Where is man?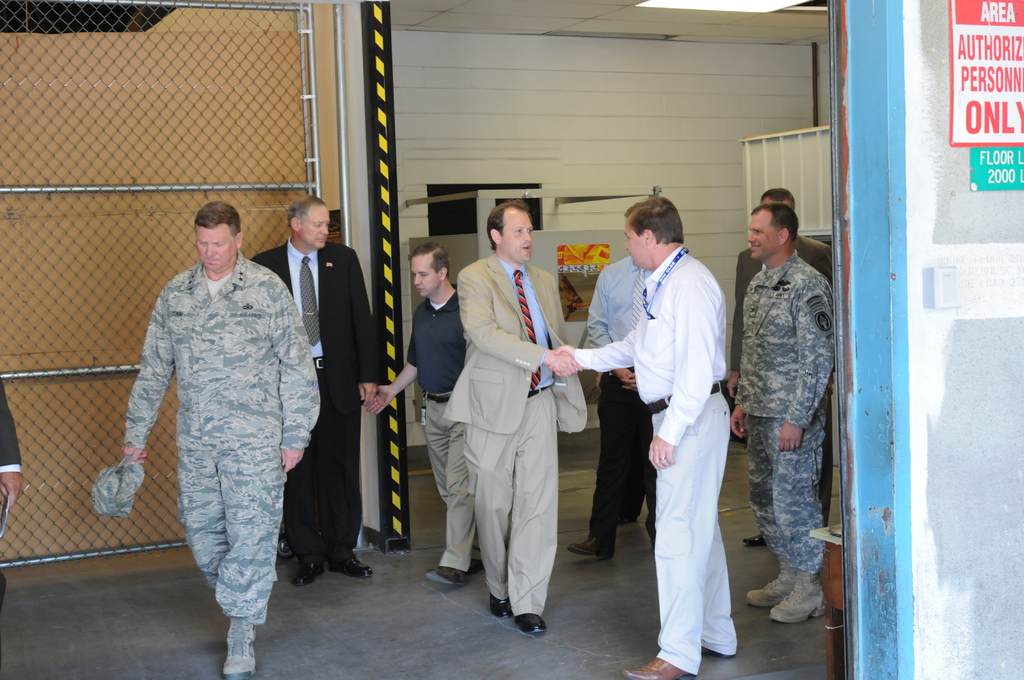
BBox(565, 198, 726, 677).
